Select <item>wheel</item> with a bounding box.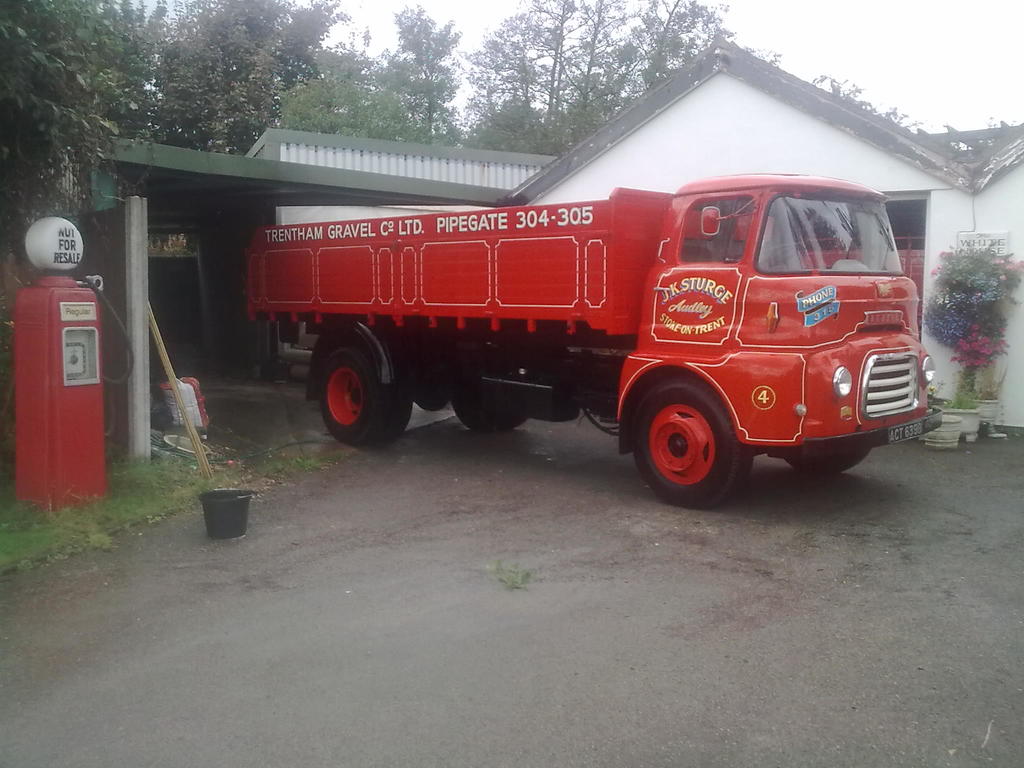
788, 447, 871, 473.
